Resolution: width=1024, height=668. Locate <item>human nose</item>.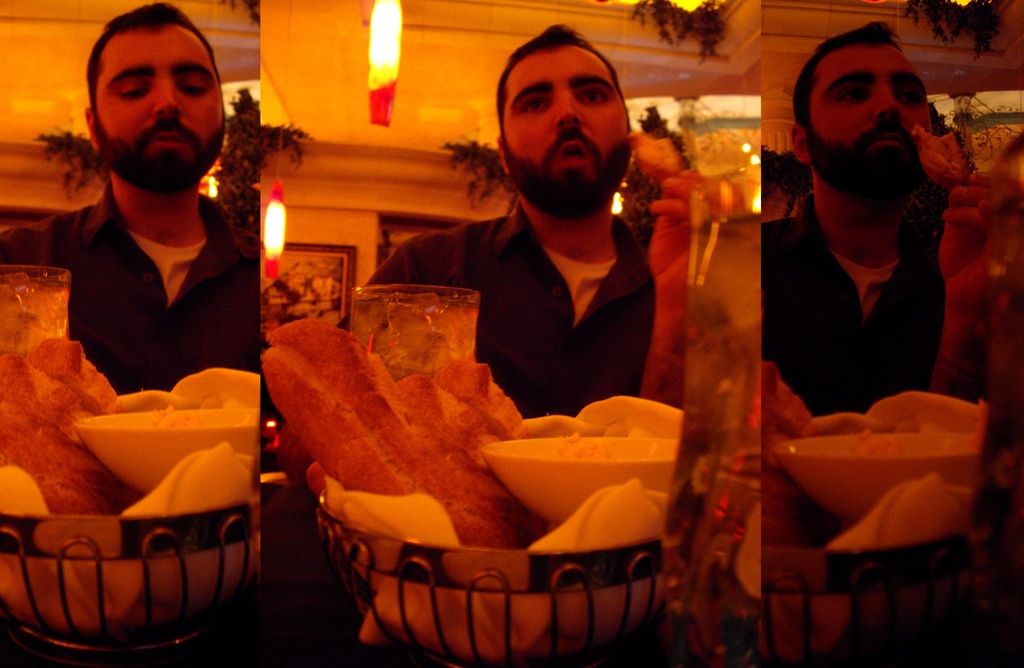
box=[877, 81, 895, 121].
